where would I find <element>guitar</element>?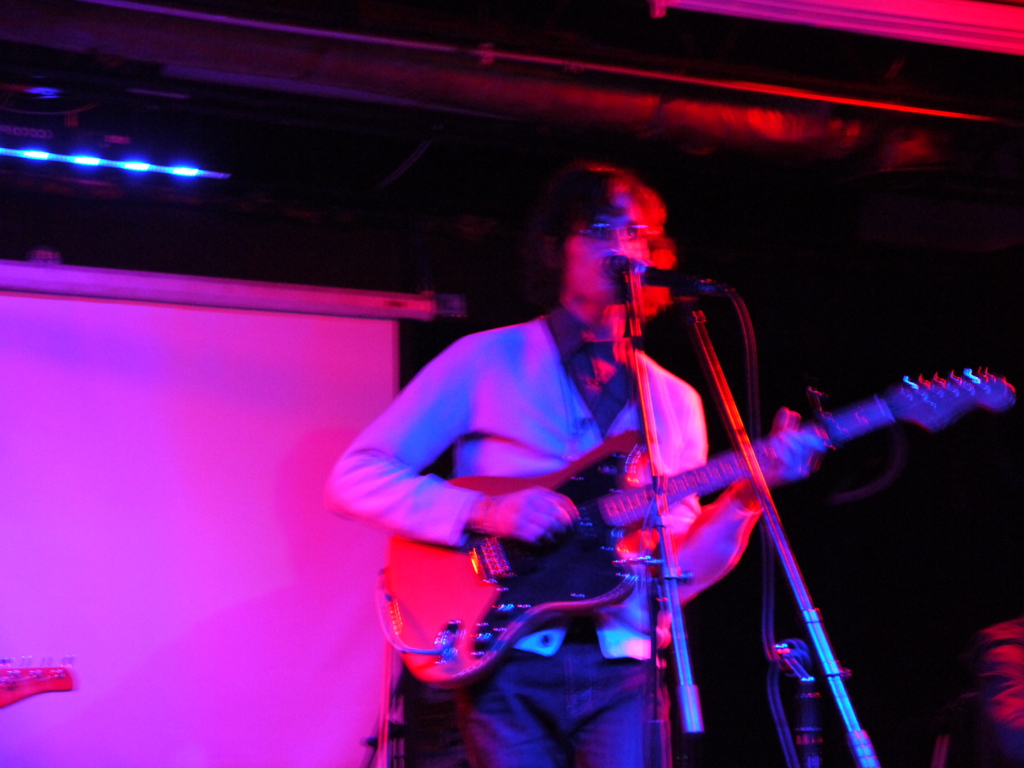
At <bbox>377, 359, 1009, 683</bbox>.
